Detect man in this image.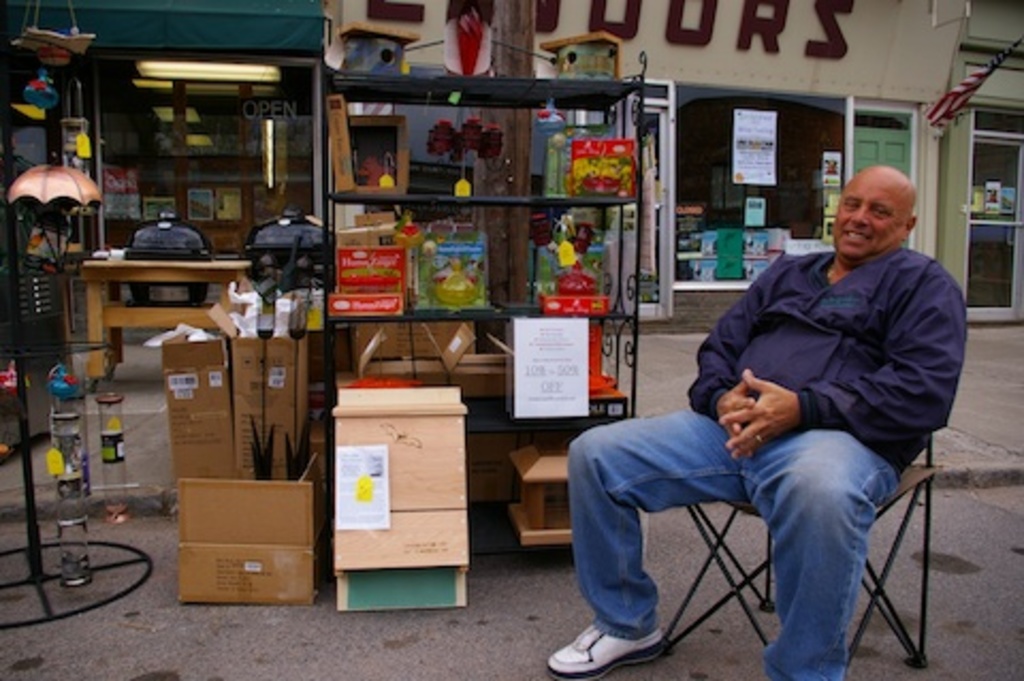
Detection: box(546, 164, 969, 679).
